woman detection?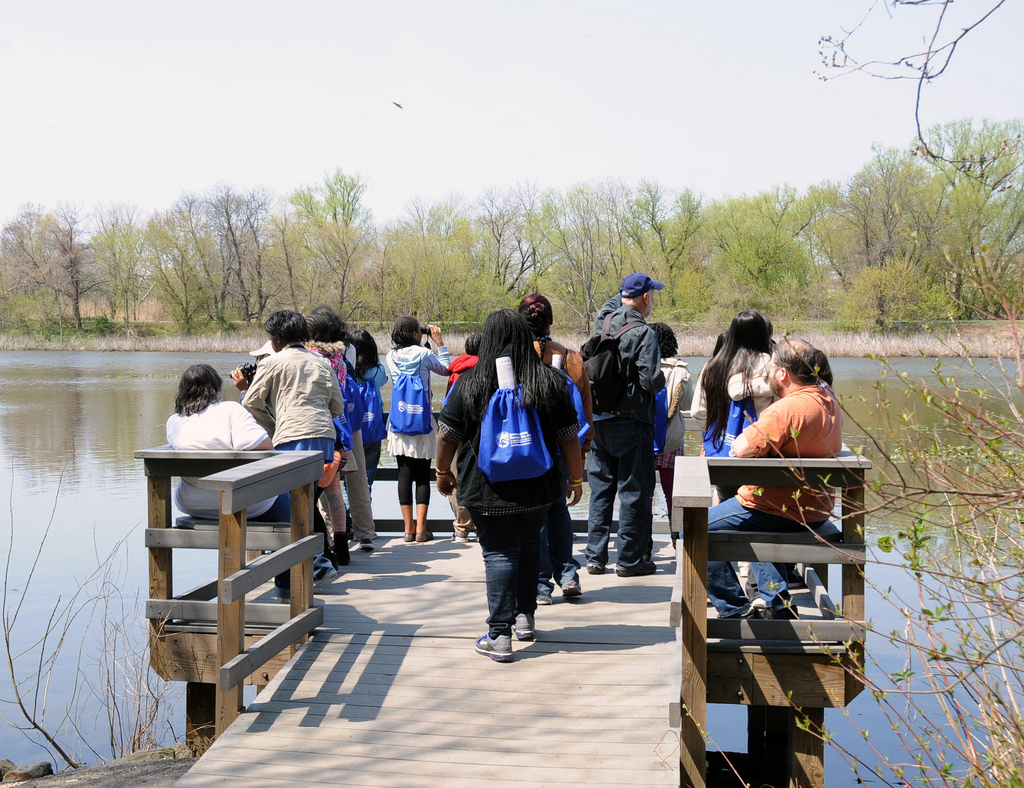
pyautogui.locateOnScreen(295, 301, 372, 563)
